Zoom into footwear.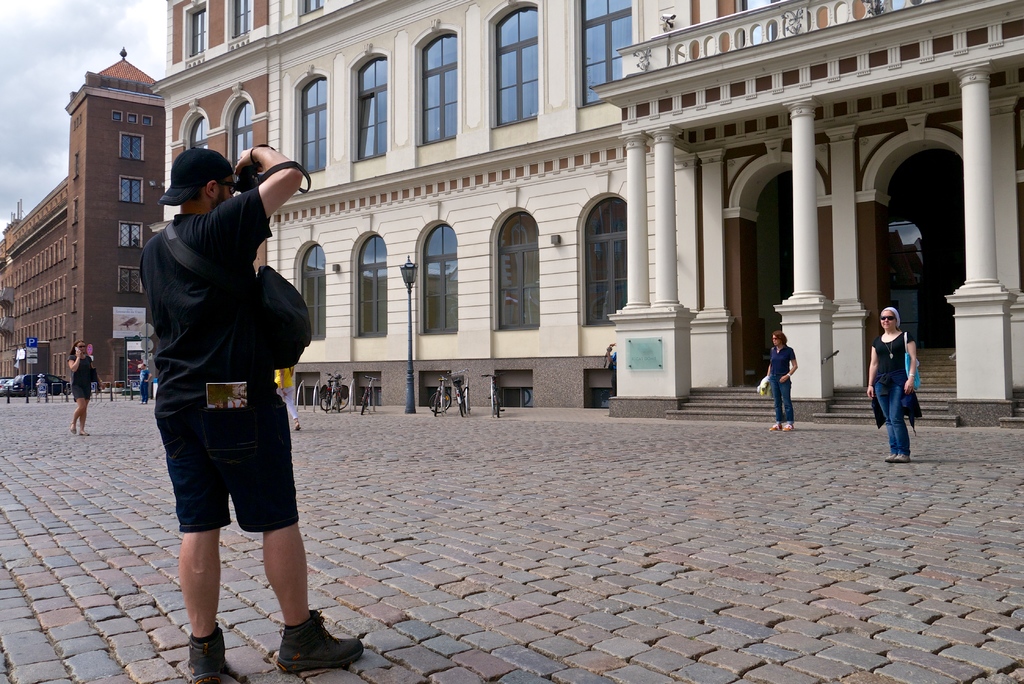
Zoom target: Rect(188, 628, 228, 683).
